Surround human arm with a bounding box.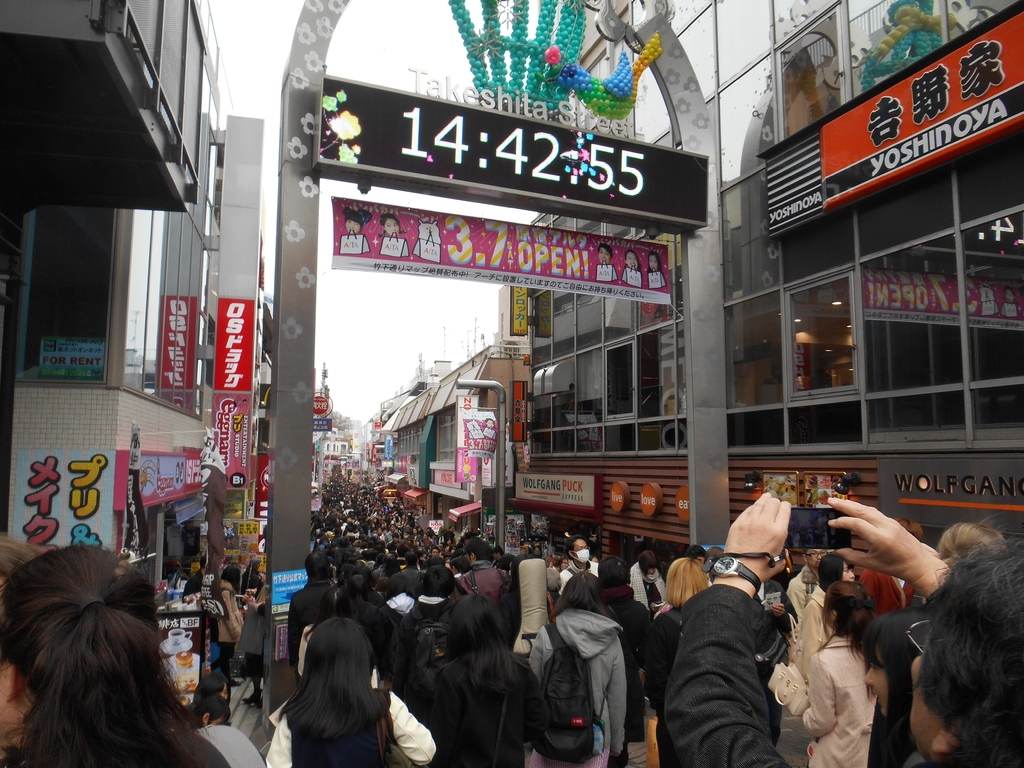
{"left": 669, "top": 498, "right": 797, "bottom": 767}.
